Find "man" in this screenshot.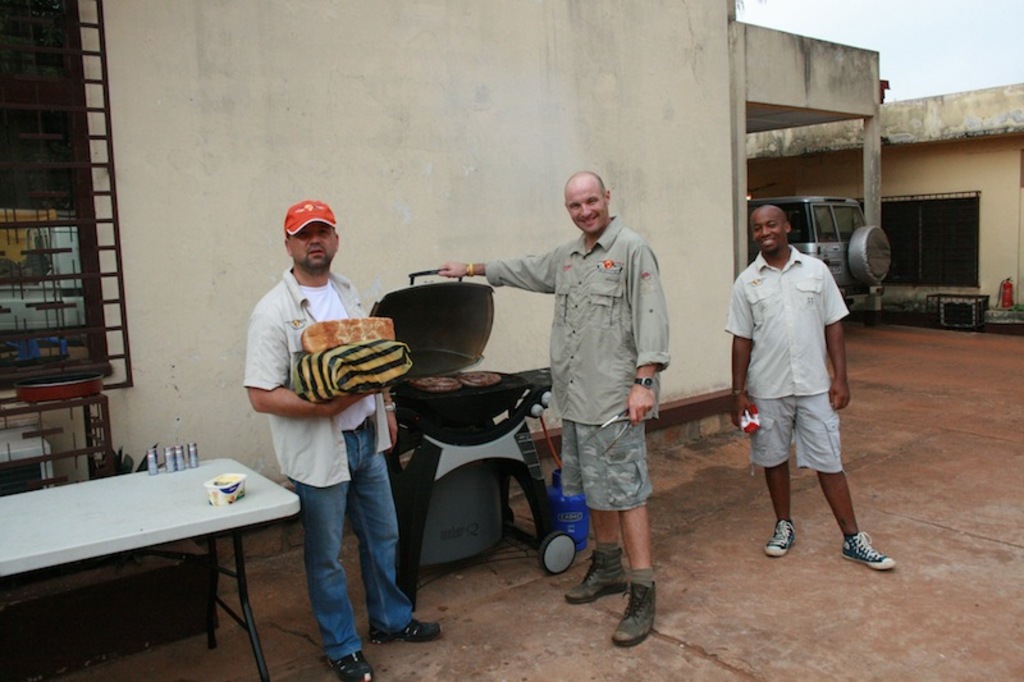
The bounding box for "man" is (248, 197, 442, 681).
